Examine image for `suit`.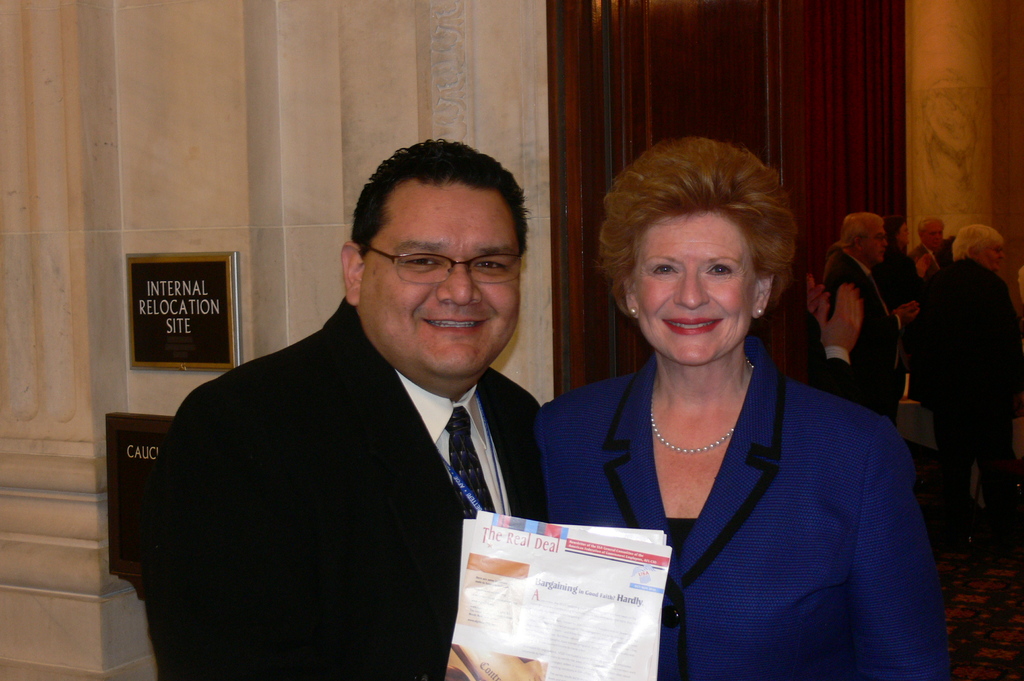
Examination result: bbox=[131, 230, 577, 659].
